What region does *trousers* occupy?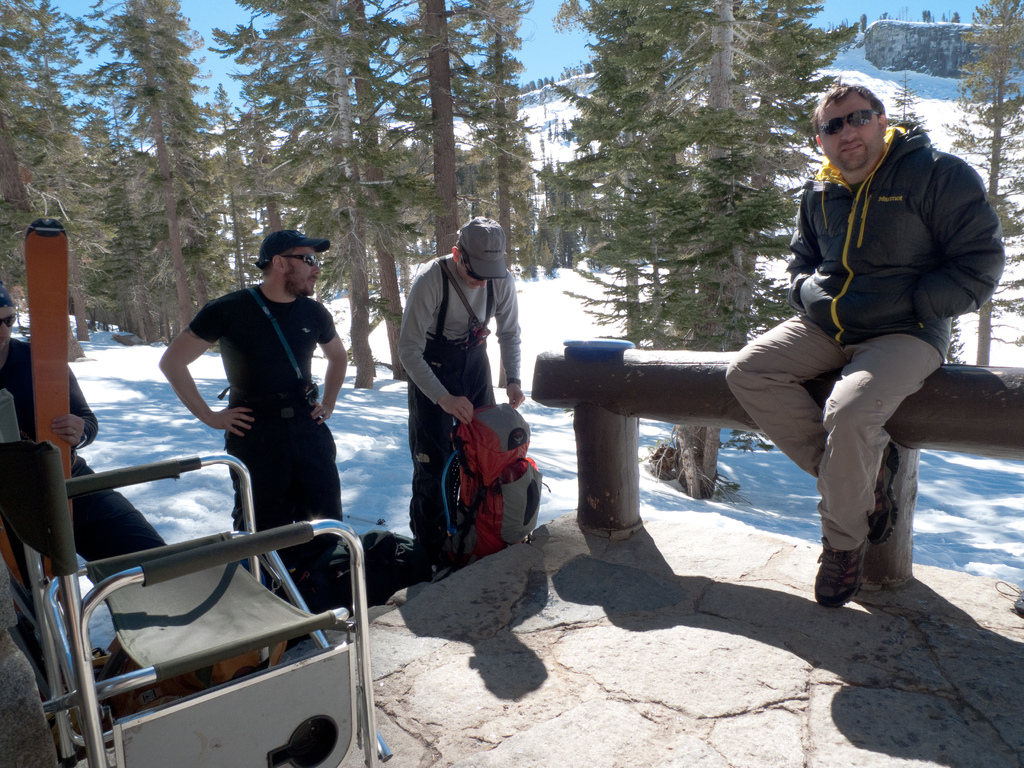
region(75, 452, 170, 580).
